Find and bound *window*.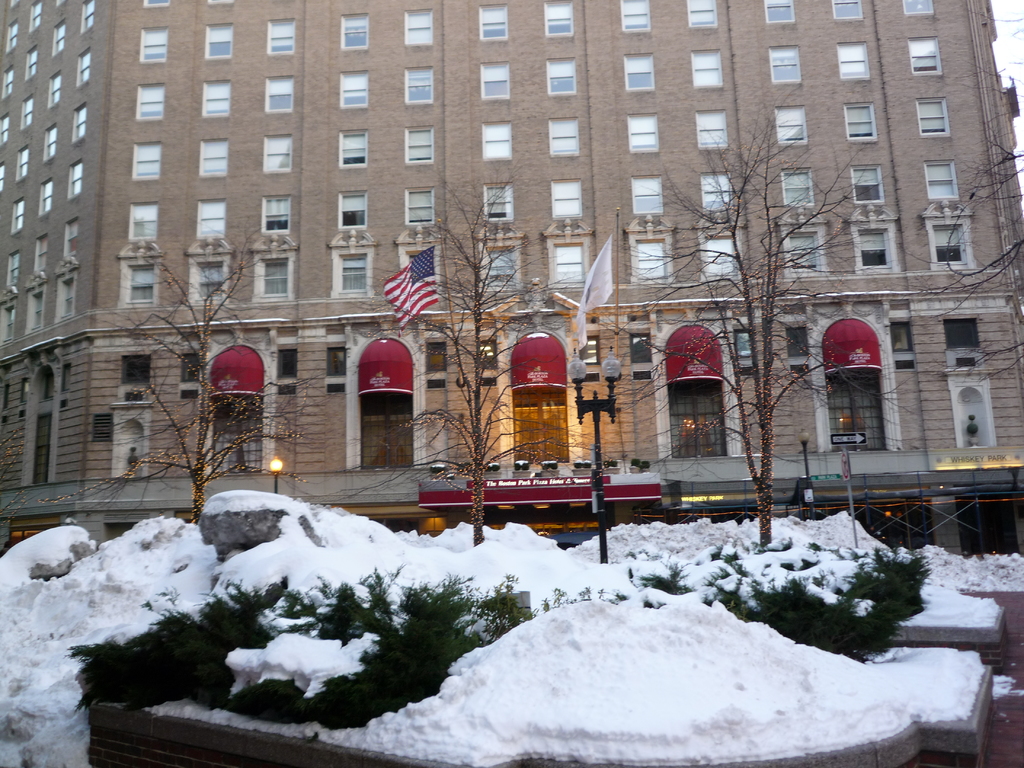
Bound: rect(403, 10, 431, 47).
